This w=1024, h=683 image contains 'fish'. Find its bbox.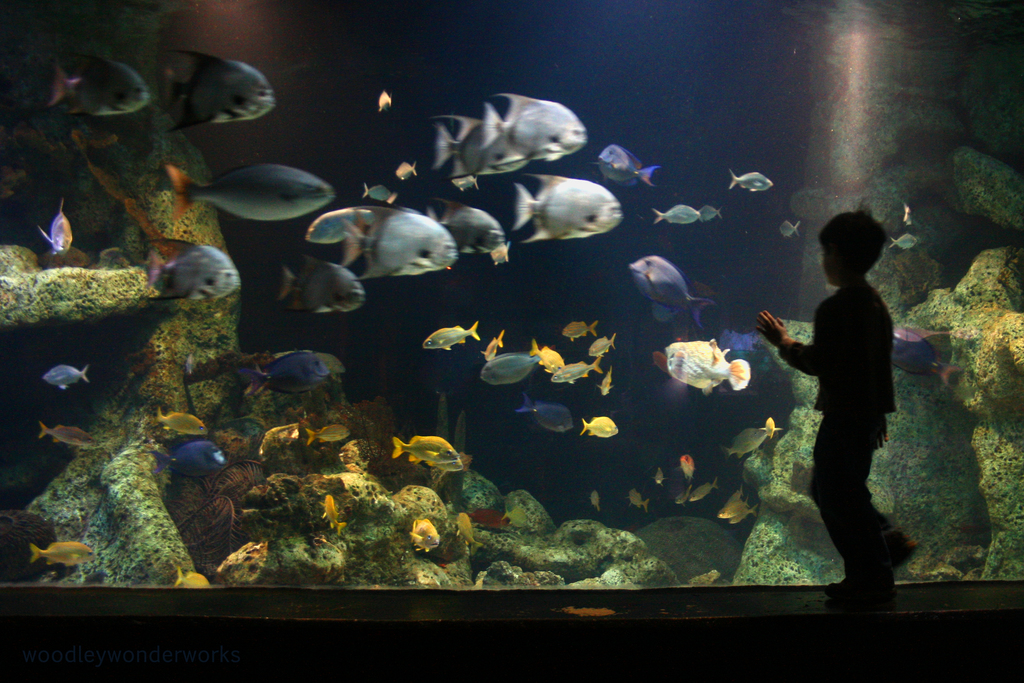
630:488:650:511.
